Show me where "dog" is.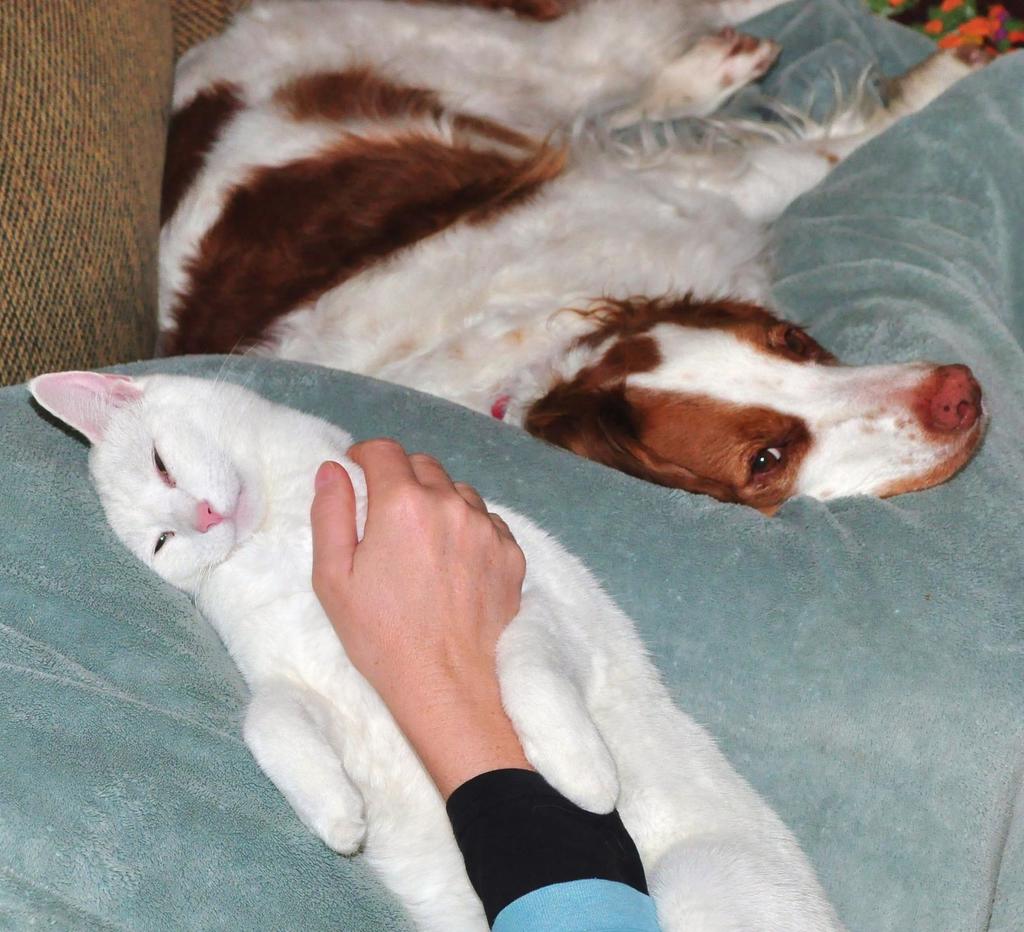
"dog" is at l=159, t=0, r=998, b=518.
